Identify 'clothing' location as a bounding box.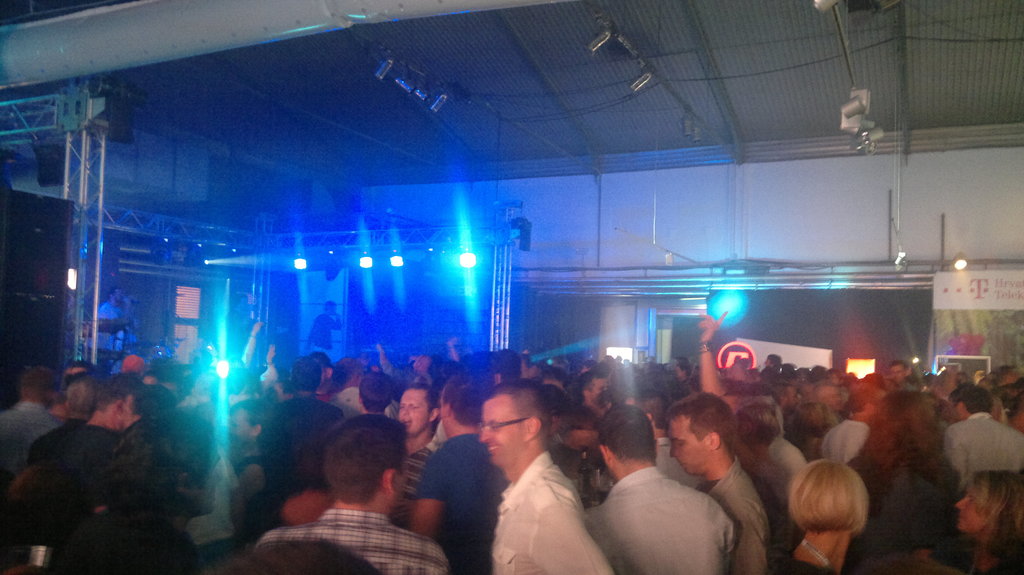
945, 402, 1023, 494.
